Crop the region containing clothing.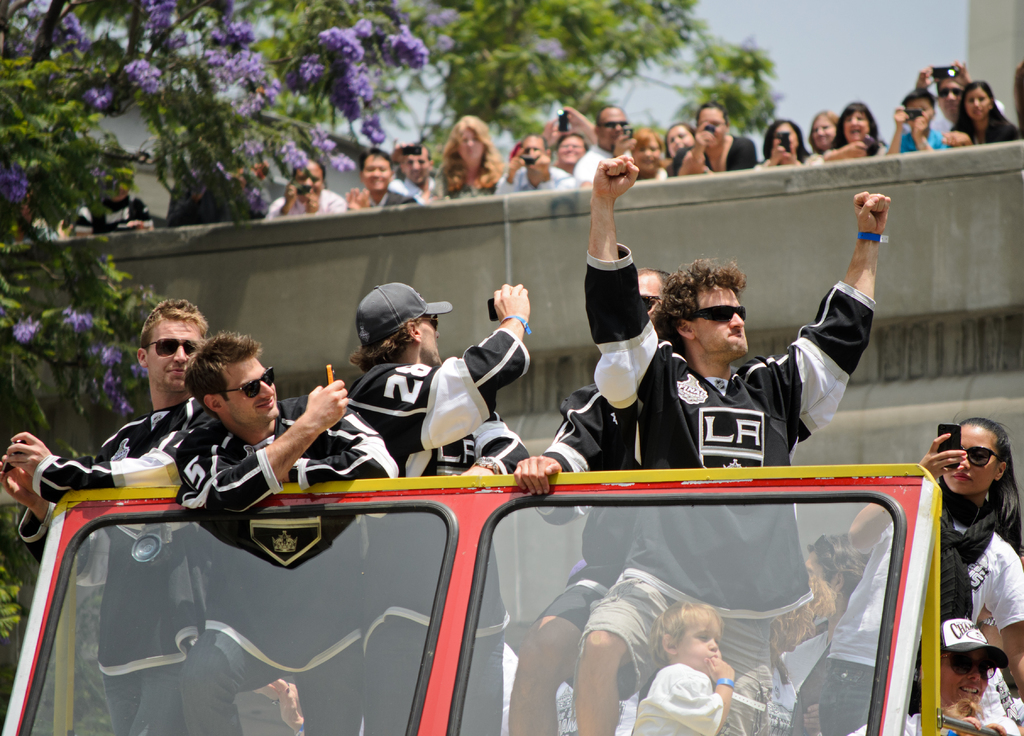
Crop region: bbox=(170, 611, 376, 733).
